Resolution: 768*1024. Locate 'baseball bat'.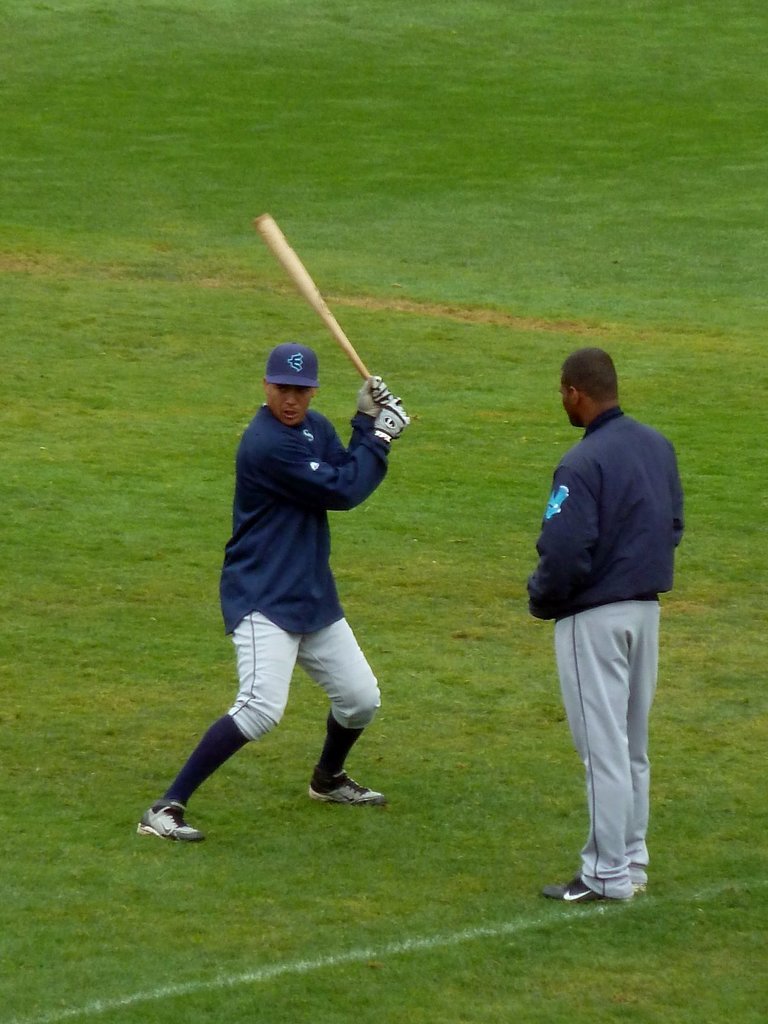
{"x1": 250, "y1": 214, "x2": 372, "y2": 382}.
